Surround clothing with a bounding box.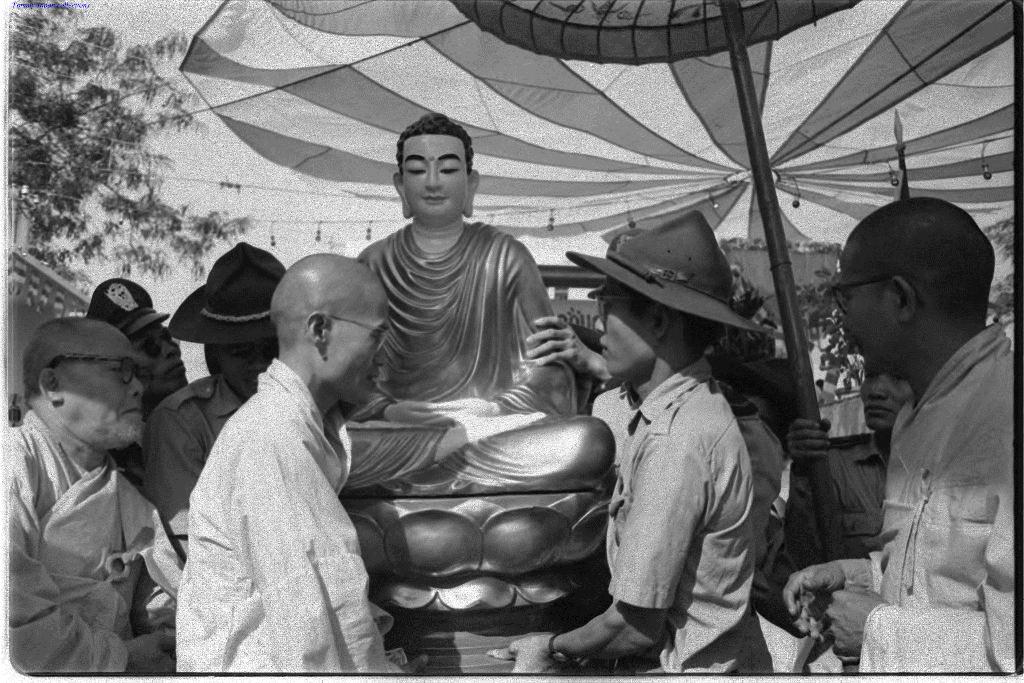
[604,355,772,676].
